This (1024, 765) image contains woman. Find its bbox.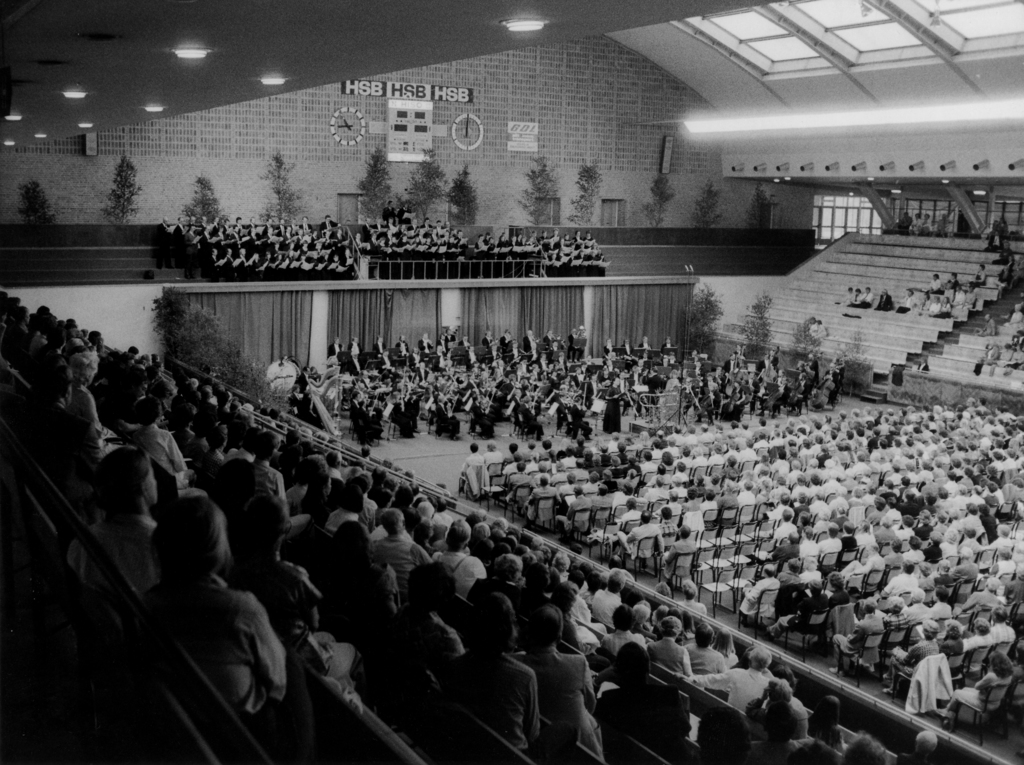
908,462,920,483.
